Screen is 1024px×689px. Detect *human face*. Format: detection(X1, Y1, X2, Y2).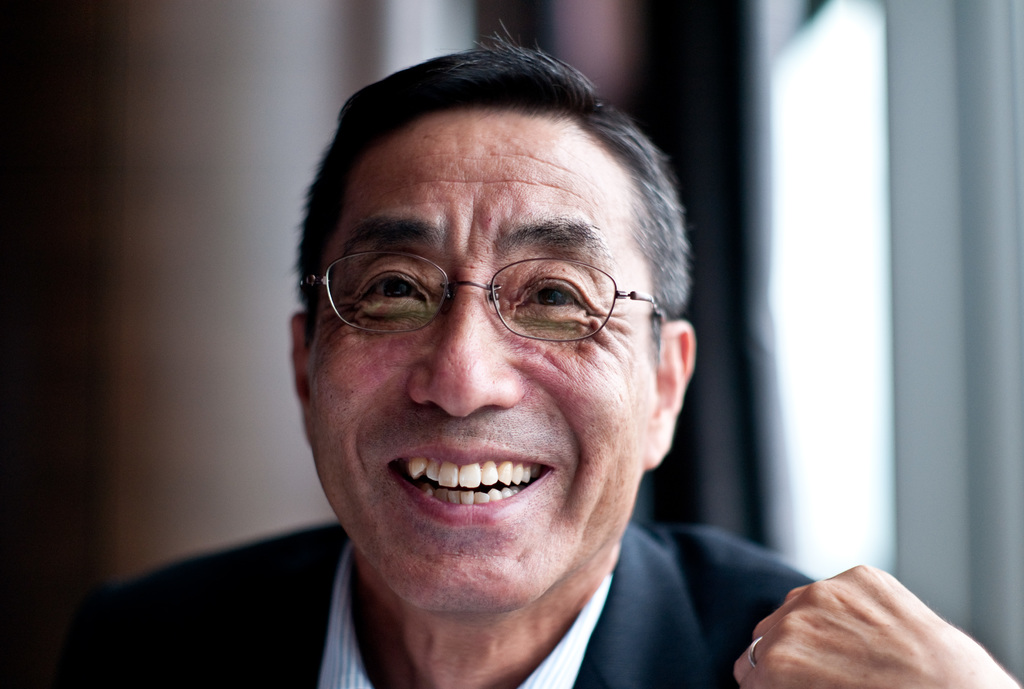
detection(308, 108, 658, 615).
